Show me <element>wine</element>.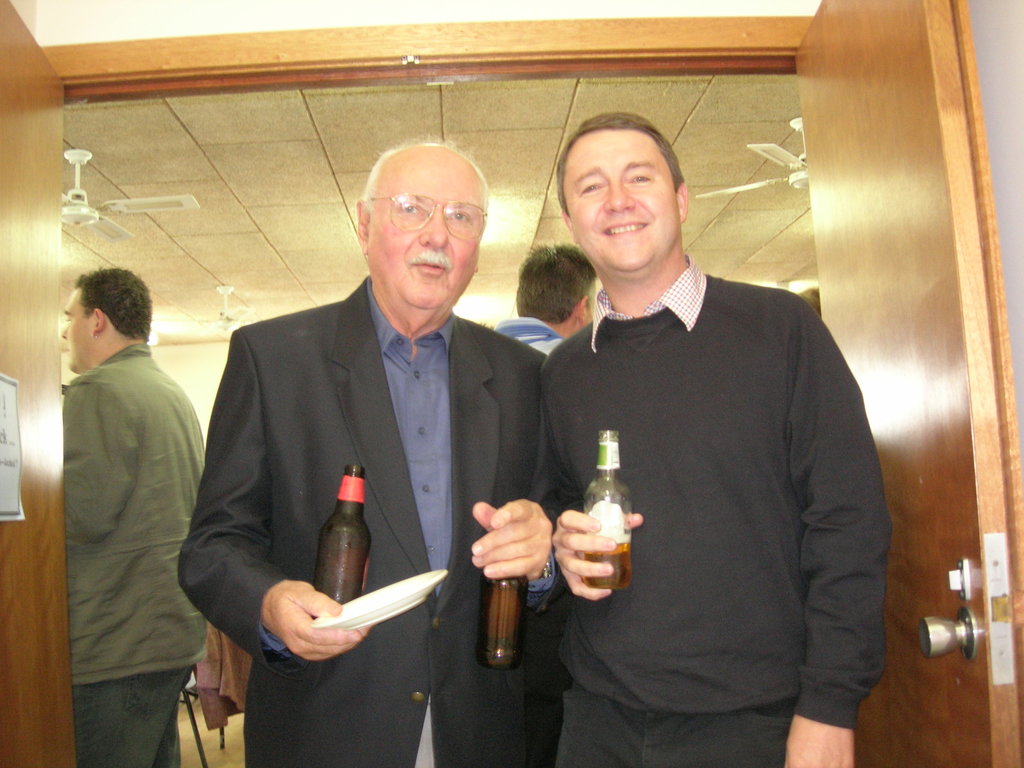
<element>wine</element> is here: (x1=477, y1=570, x2=525, y2=669).
